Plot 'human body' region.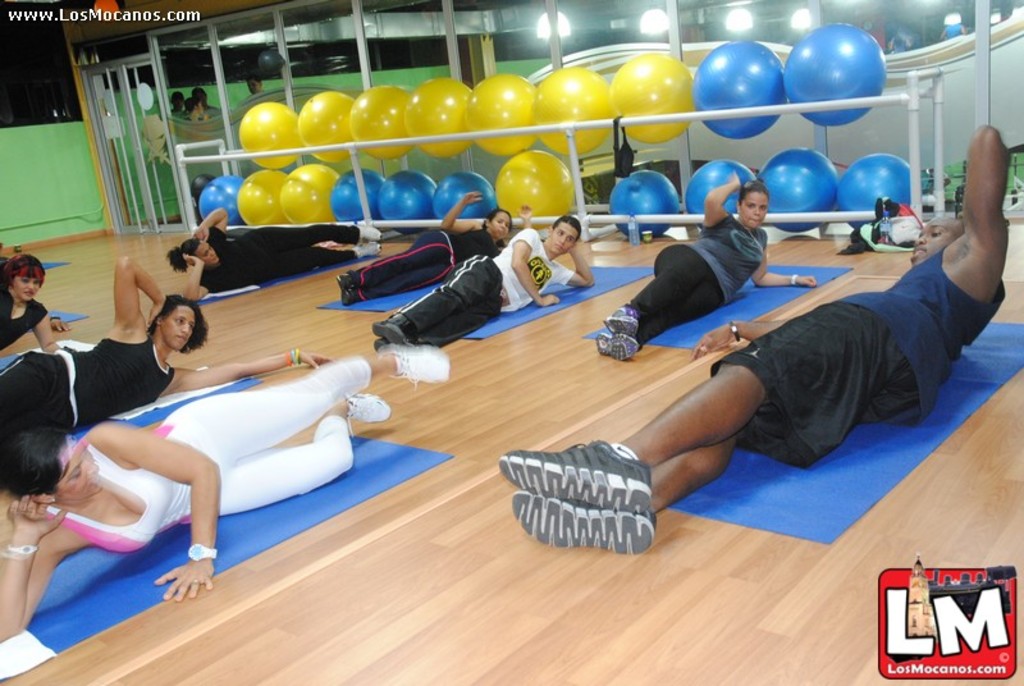
Plotted at {"x1": 0, "y1": 343, "x2": 451, "y2": 646}.
